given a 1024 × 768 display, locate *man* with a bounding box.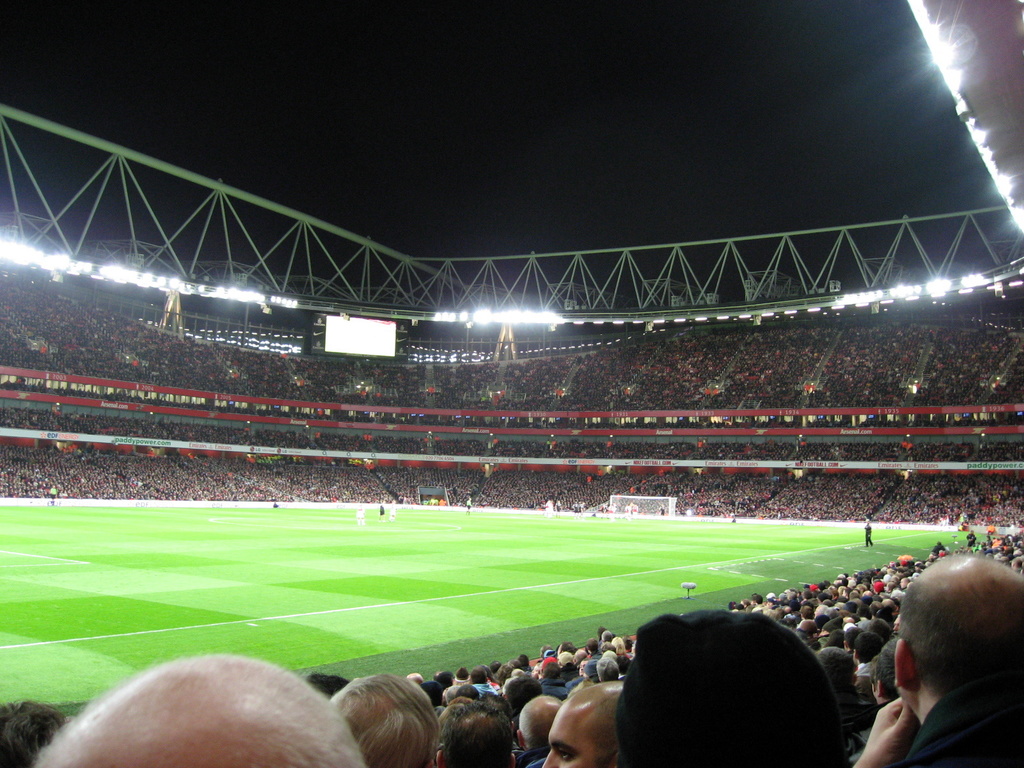
Located: pyautogui.locateOnScreen(355, 507, 366, 528).
